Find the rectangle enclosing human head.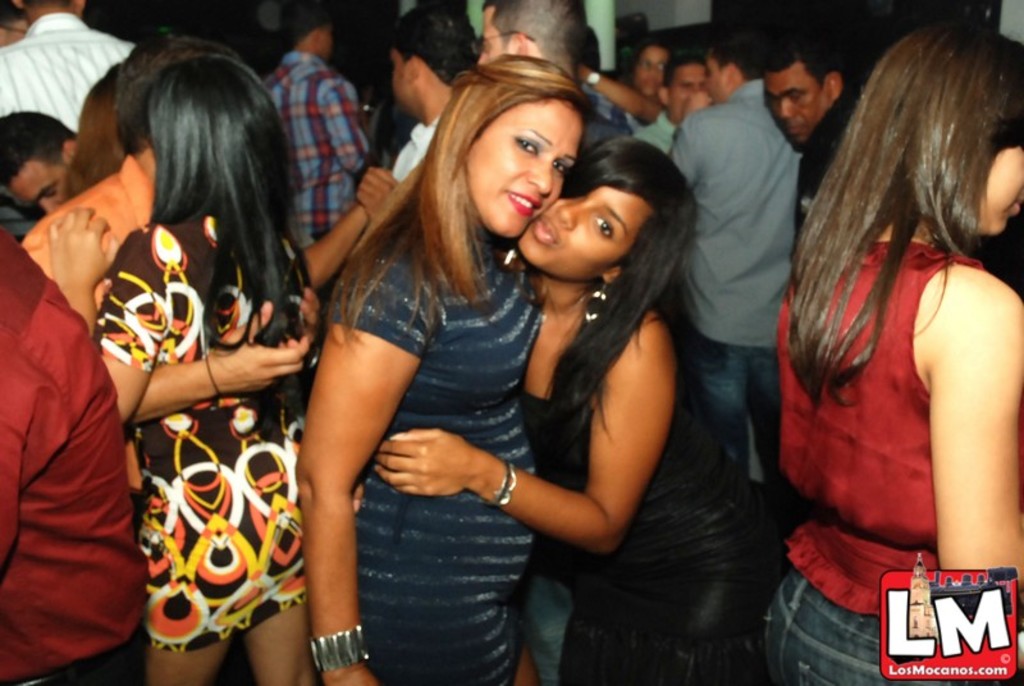
left=428, top=51, right=598, bottom=228.
